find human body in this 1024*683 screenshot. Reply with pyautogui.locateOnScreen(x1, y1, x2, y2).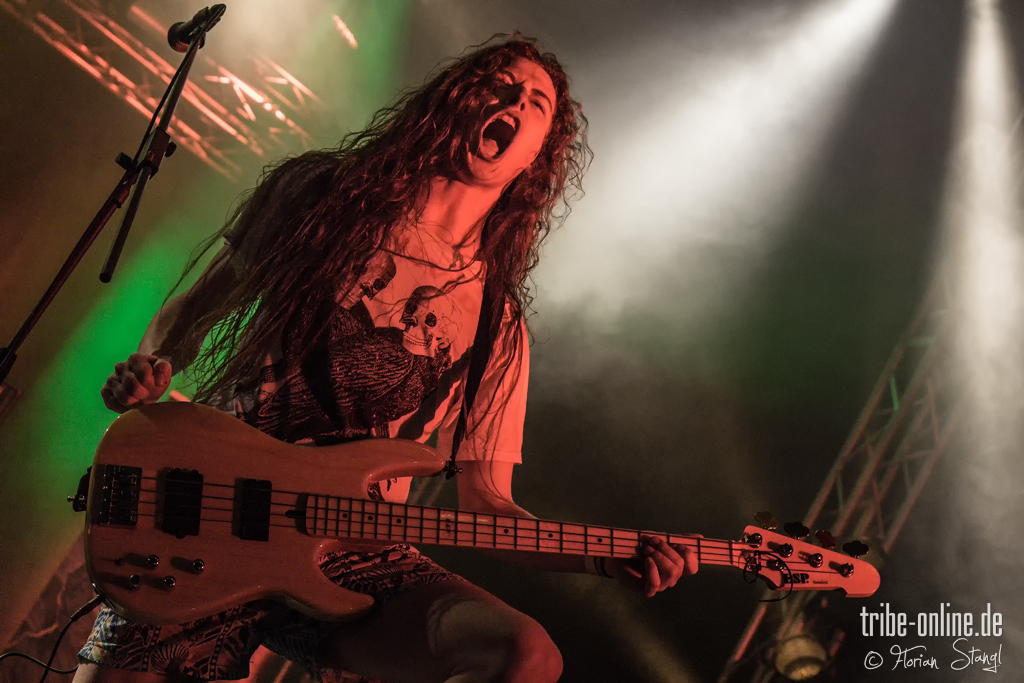
pyautogui.locateOnScreen(103, 34, 699, 677).
